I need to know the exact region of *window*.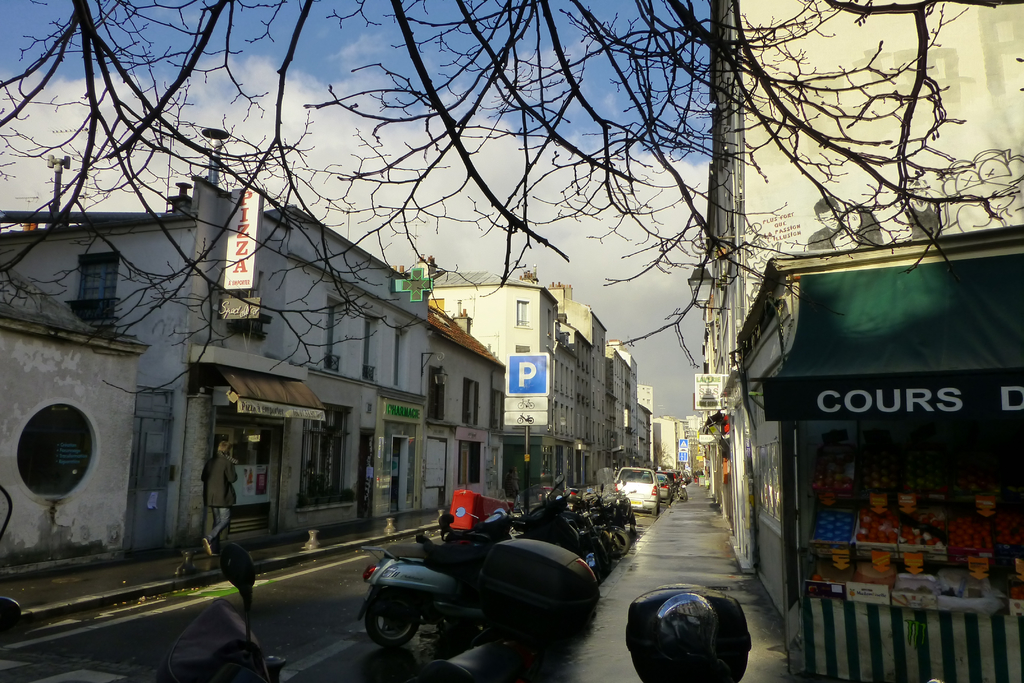
Region: (x1=360, y1=315, x2=380, y2=383).
